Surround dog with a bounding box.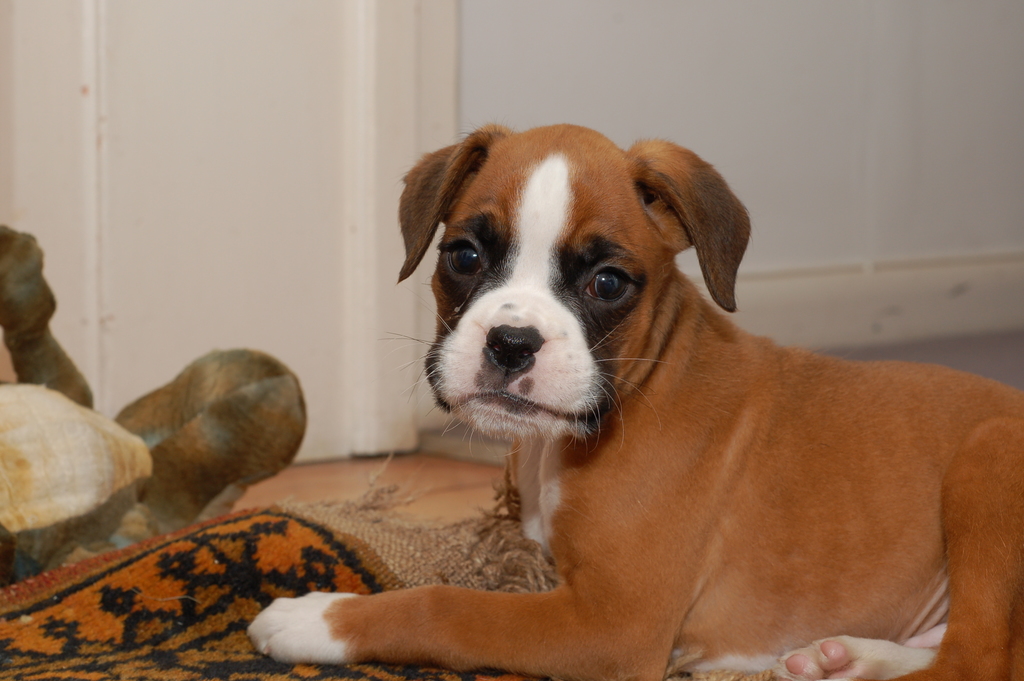
{"left": 244, "top": 117, "right": 1023, "bottom": 680}.
